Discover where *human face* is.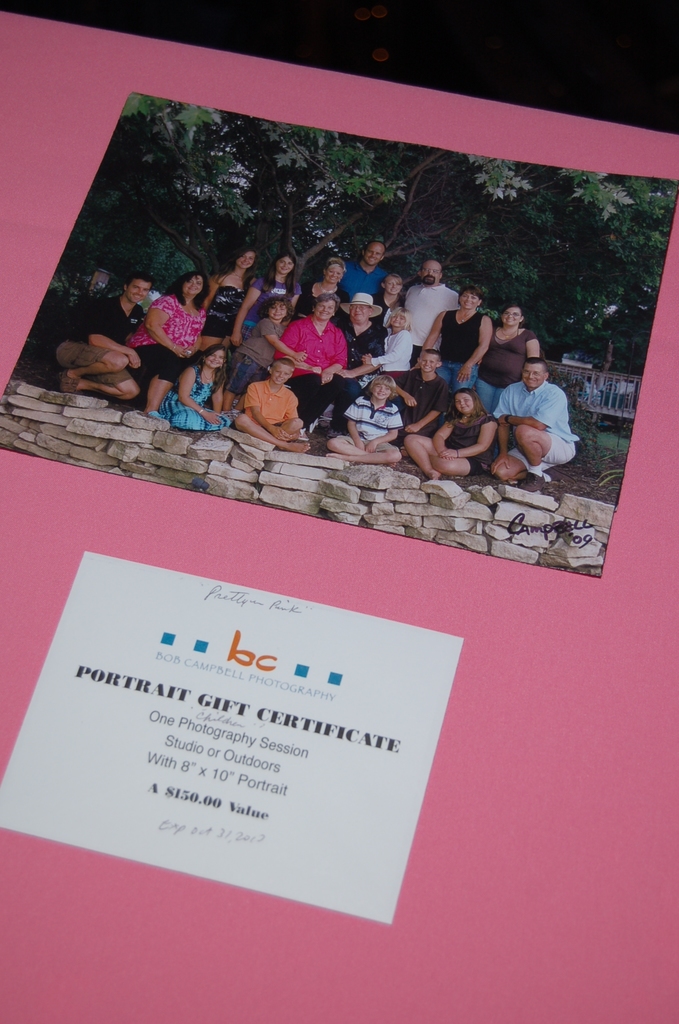
Discovered at 389/314/407/326.
